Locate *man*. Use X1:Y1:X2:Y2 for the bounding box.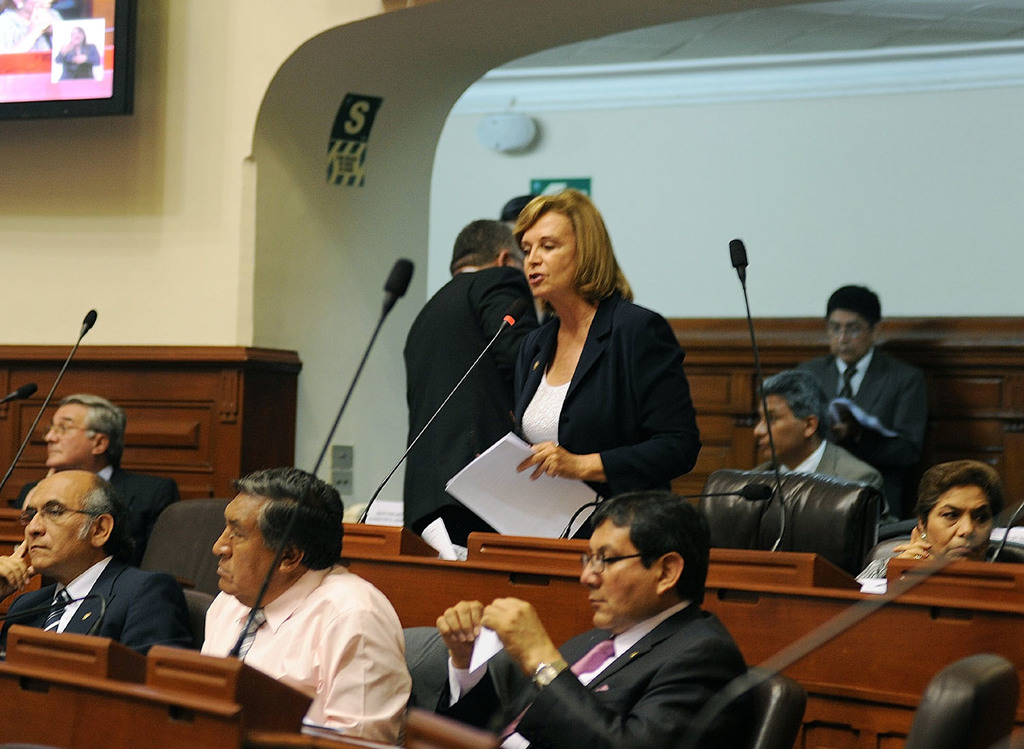
404:216:541:548.
